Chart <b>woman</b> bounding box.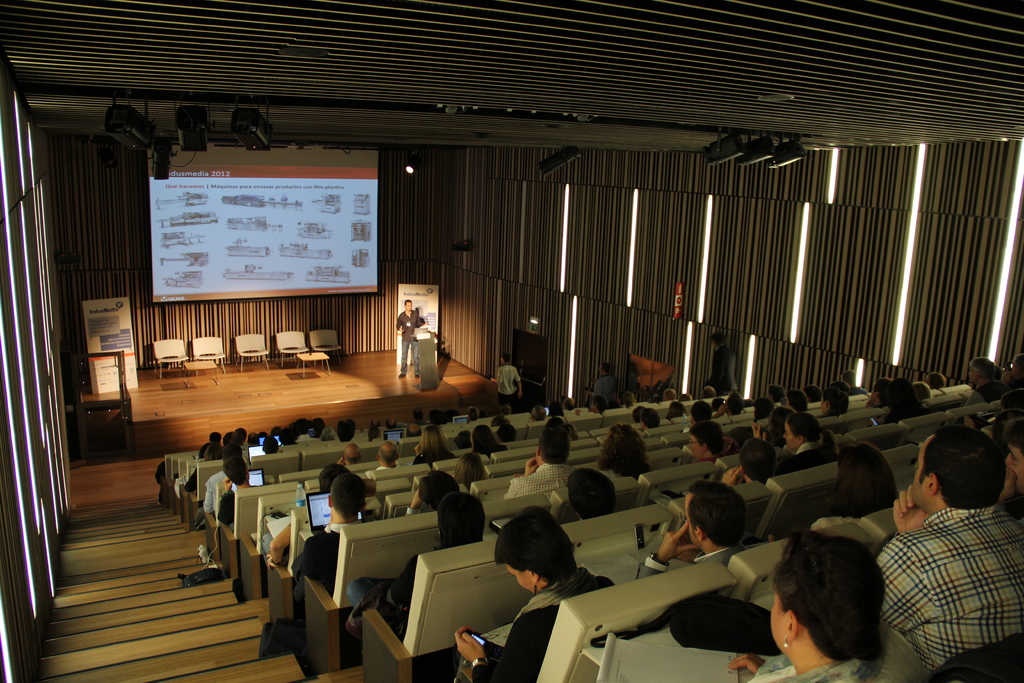
Charted: [454, 500, 615, 682].
